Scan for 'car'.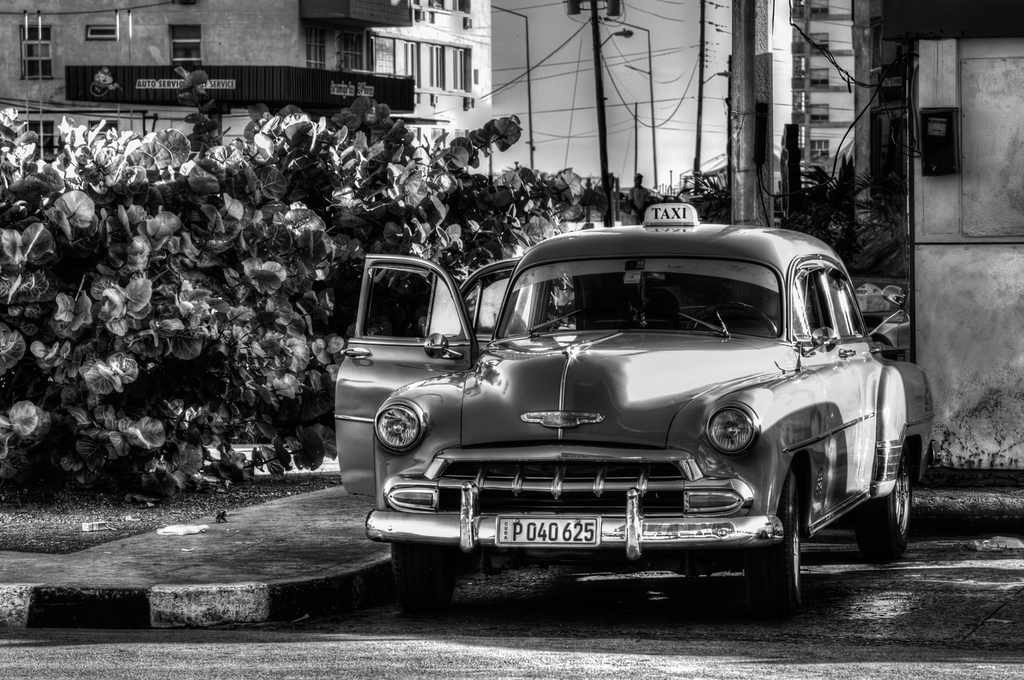
Scan result: 330,201,932,602.
